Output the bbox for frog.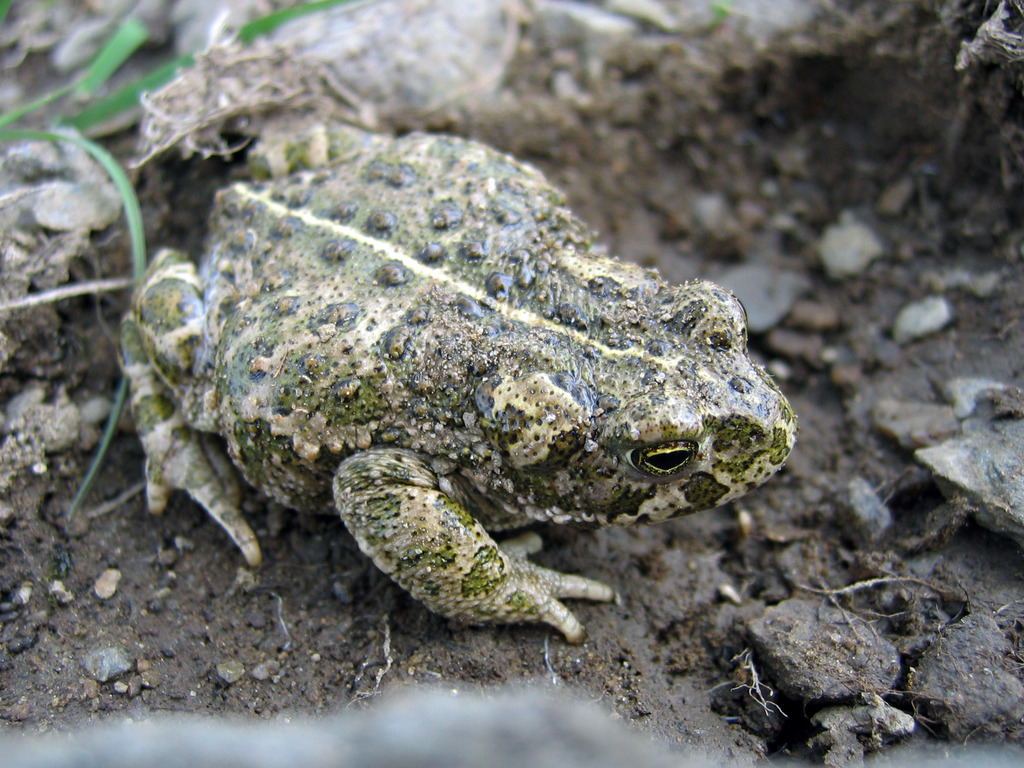
box=[120, 120, 798, 644].
